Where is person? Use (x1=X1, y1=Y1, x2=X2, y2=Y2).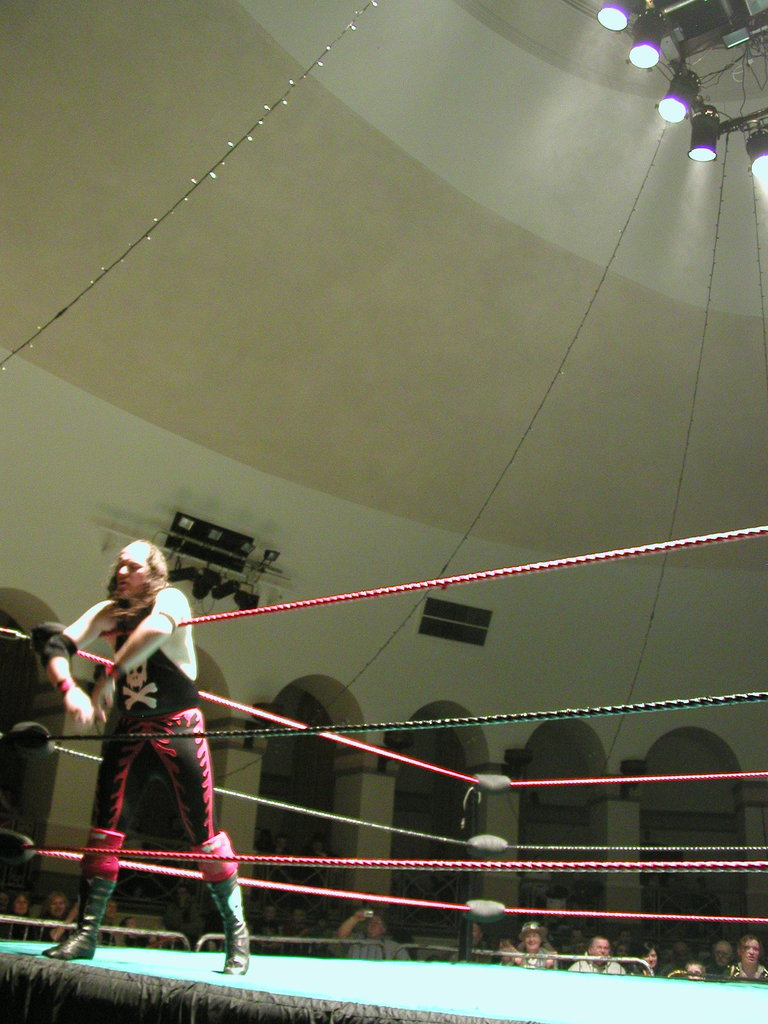
(x1=98, y1=893, x2=118, y2=941).
